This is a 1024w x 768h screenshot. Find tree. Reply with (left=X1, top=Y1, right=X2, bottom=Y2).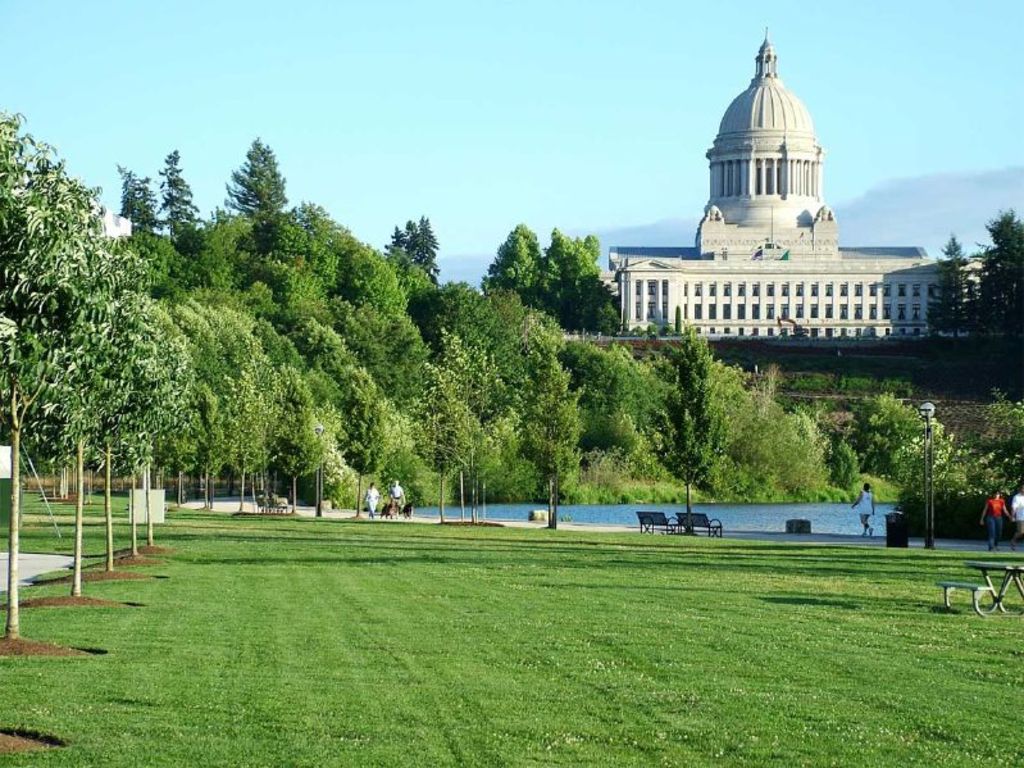
(left=716, top=347, right=863, bottom=506).
